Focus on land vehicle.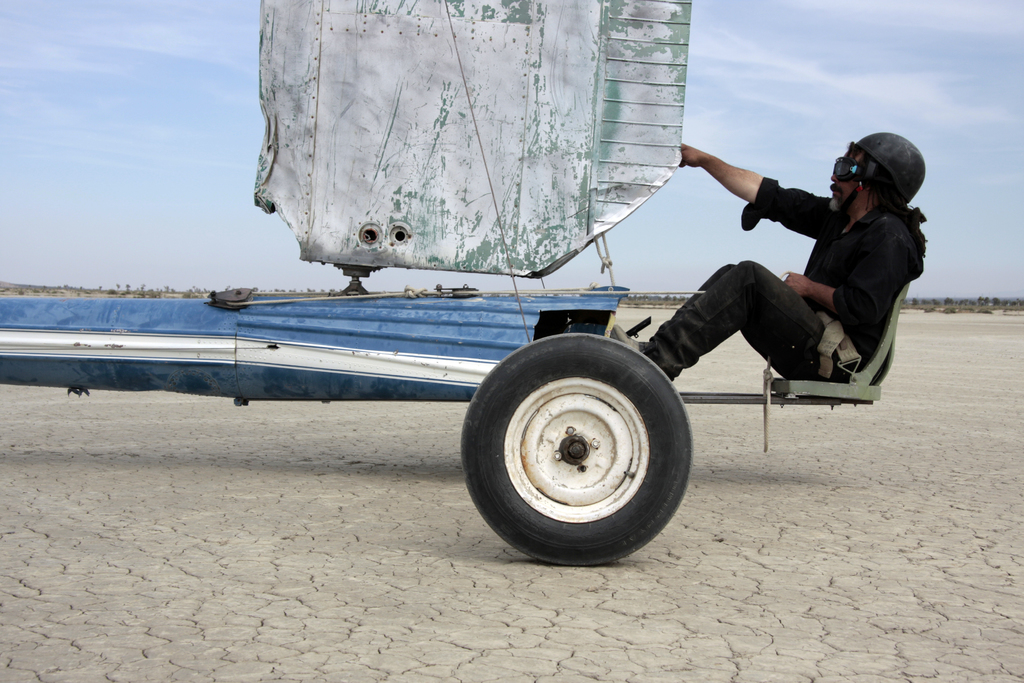
Focused at <box>0,0,908,569</box>.
